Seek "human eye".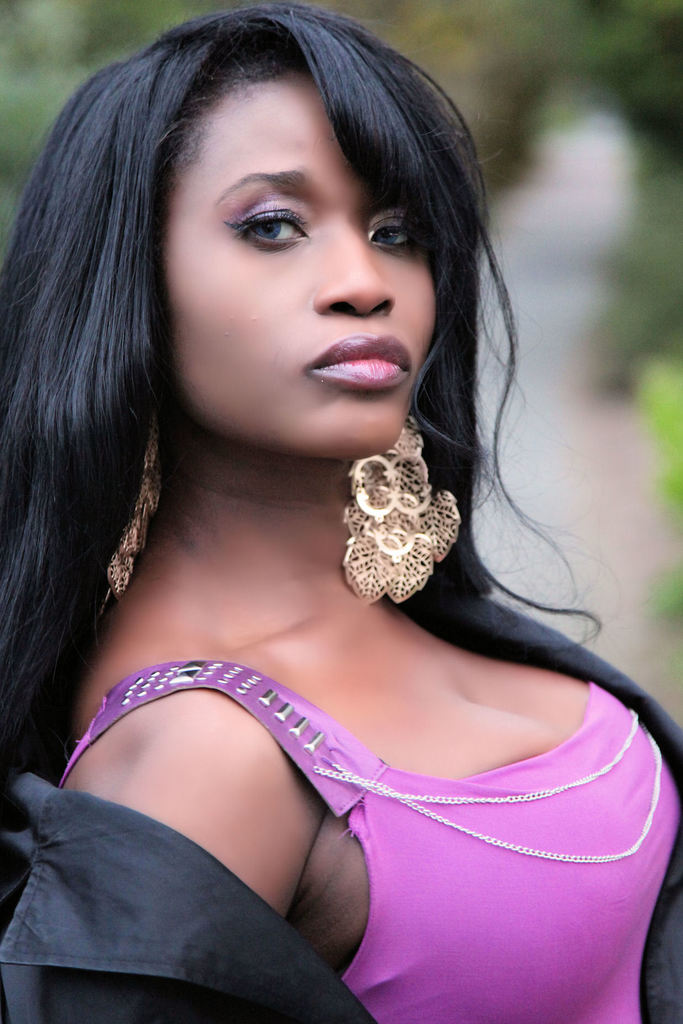
{"x1": 216, "y1": 196, "x2": 311, "y2": 255}.
